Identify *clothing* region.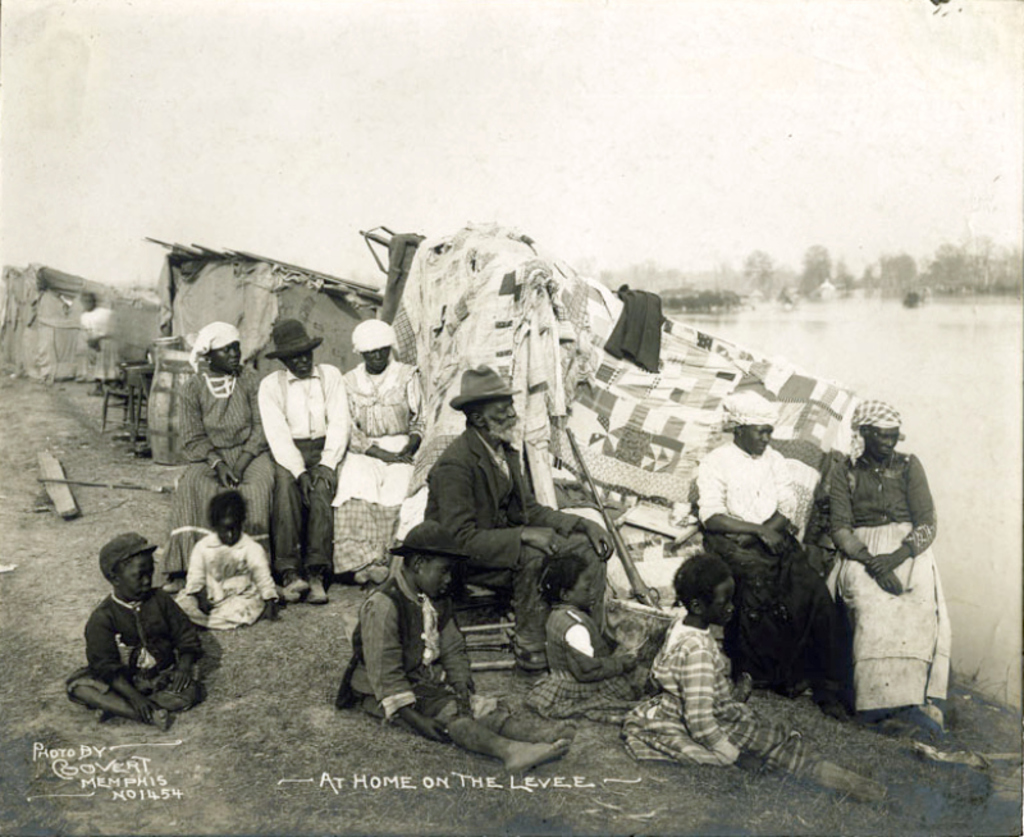
Region: crop(692, 439, 849, 685).
